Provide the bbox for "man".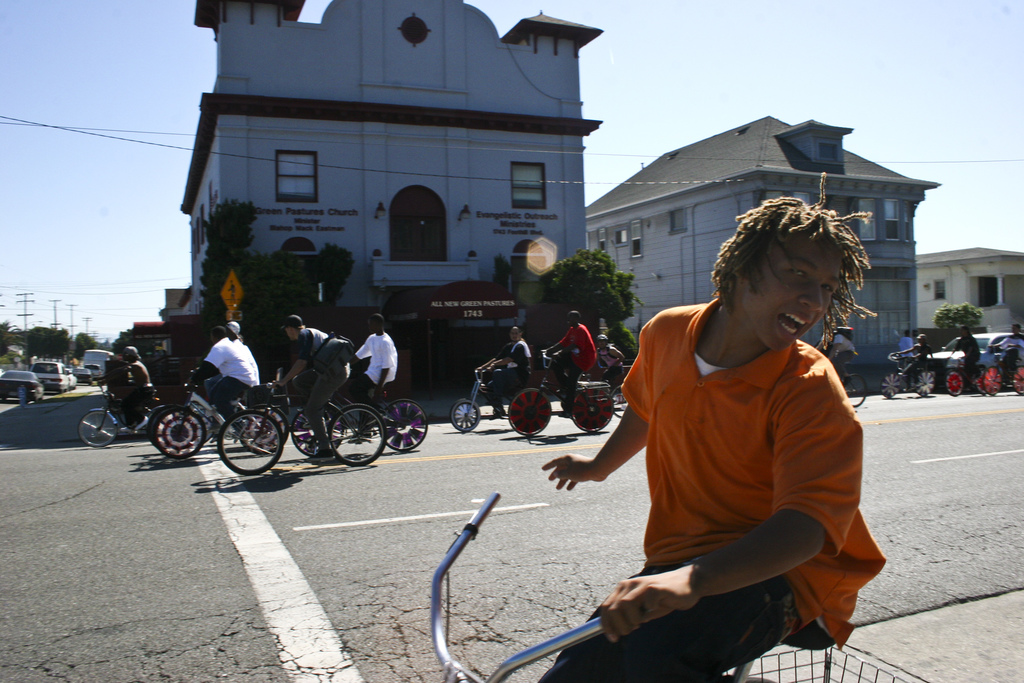
(x1=546, y1=311, x2=598, y2=416).
